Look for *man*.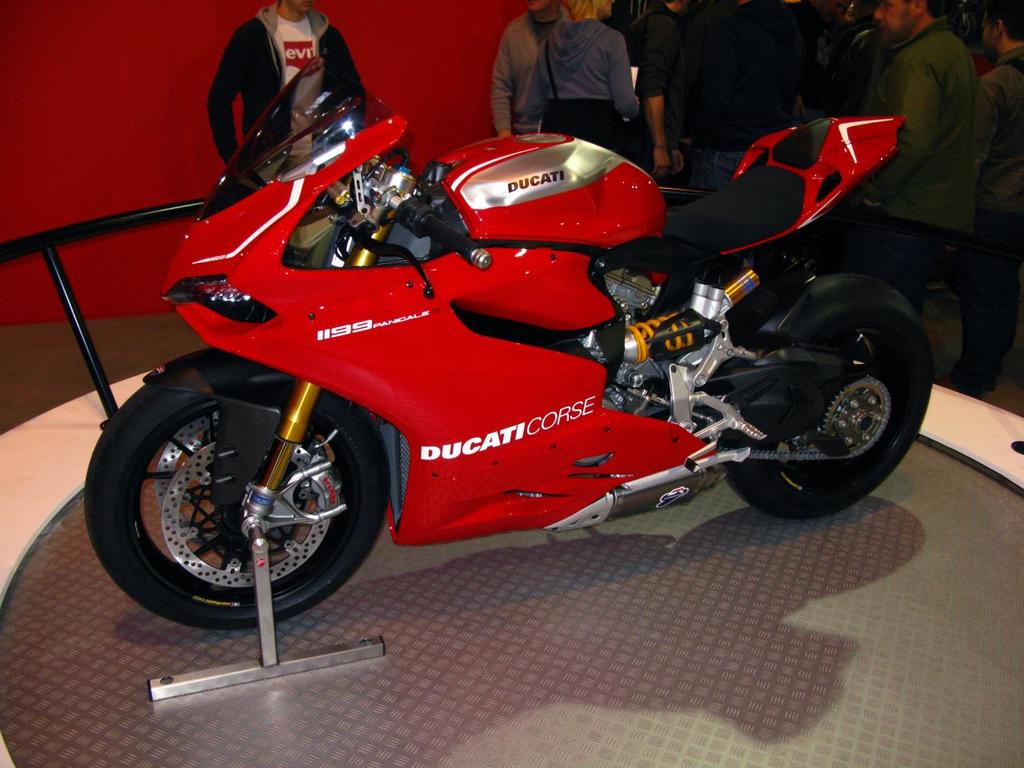
Found: 202,0,370,160.
